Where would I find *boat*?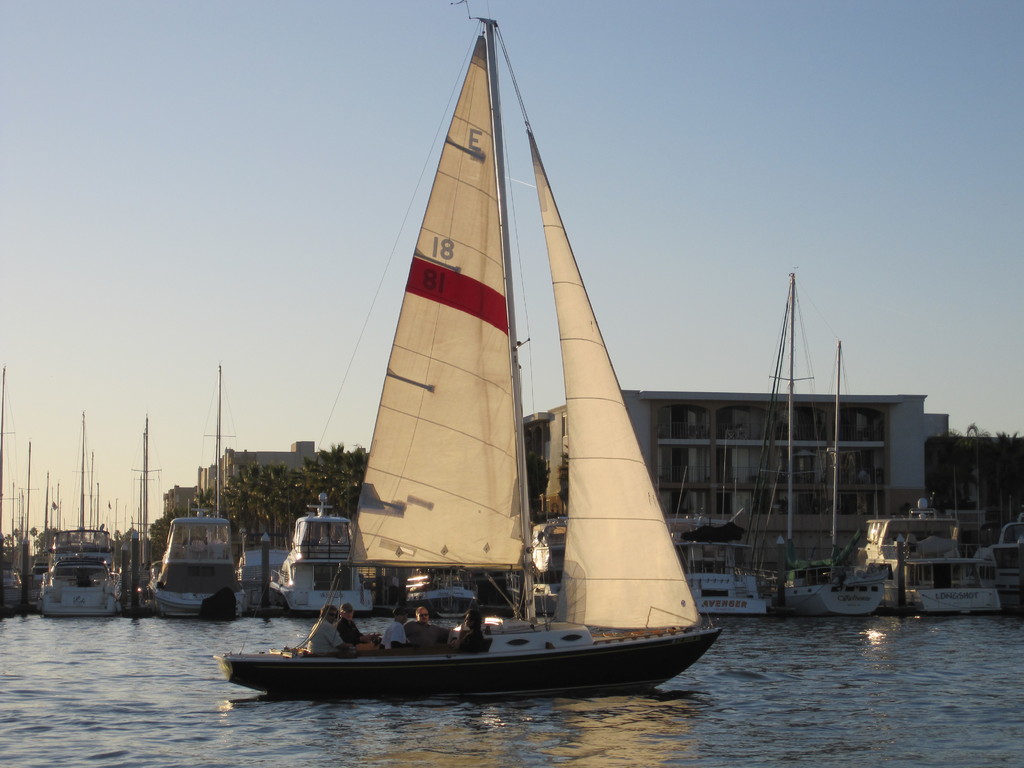
At pyautogui.locateOnScreen(870, 494, 1004, 613).
